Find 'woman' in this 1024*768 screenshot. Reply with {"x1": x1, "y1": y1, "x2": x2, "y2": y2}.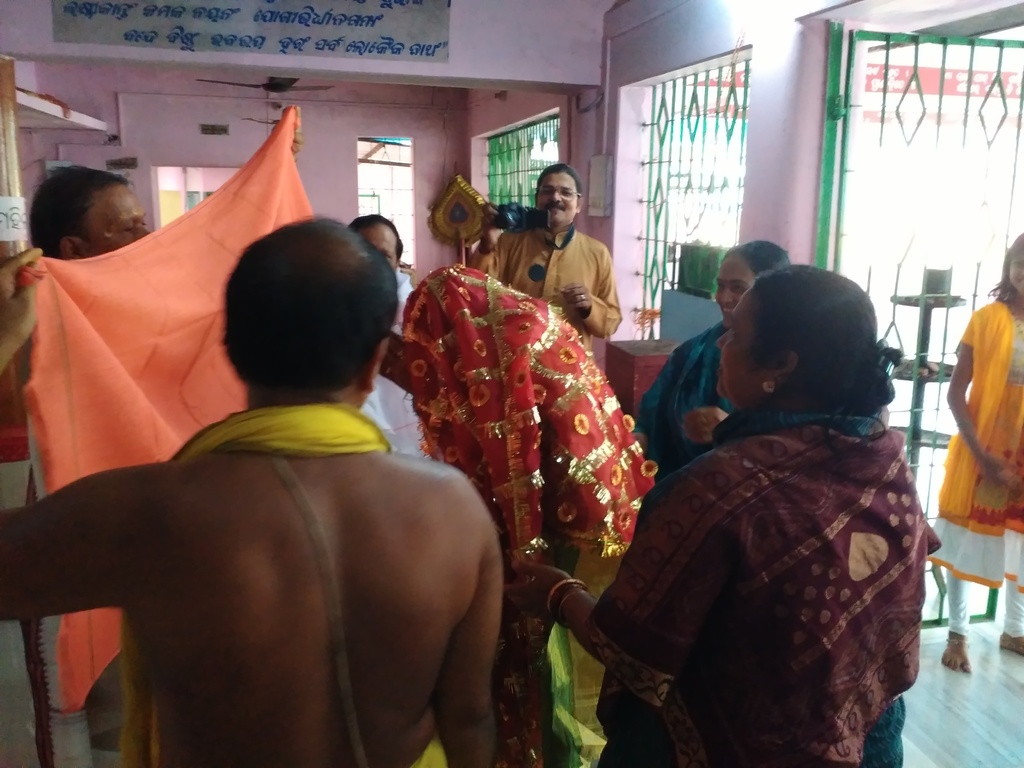
{"x1": 501, "y1": 263, "x2": 943, "y2": 767}.
